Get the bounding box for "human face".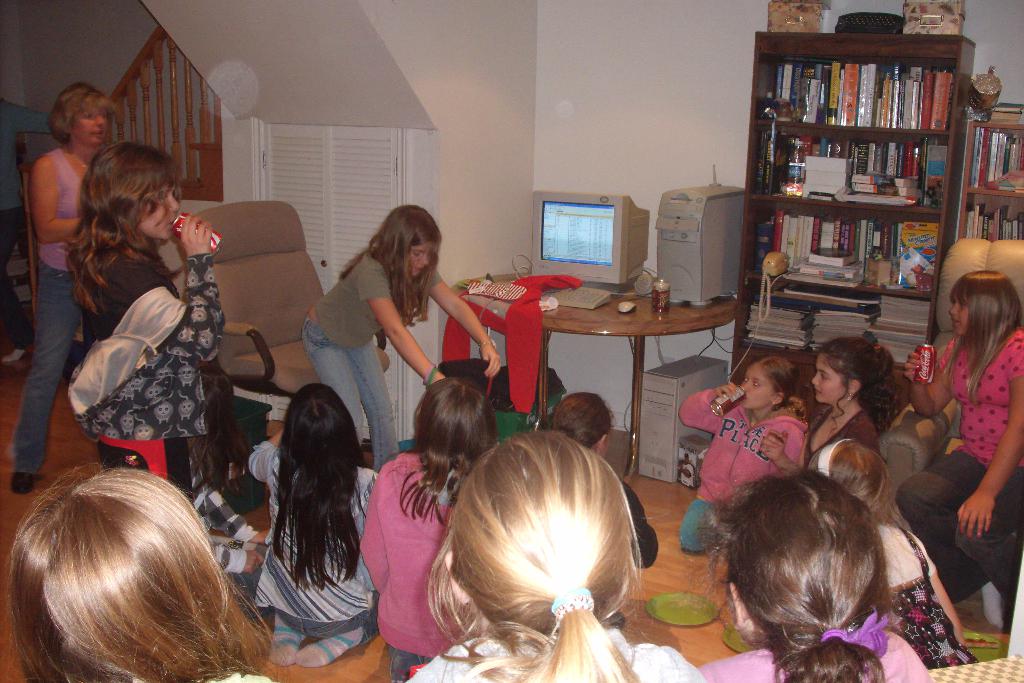
box(949, 298, 970, 335).
